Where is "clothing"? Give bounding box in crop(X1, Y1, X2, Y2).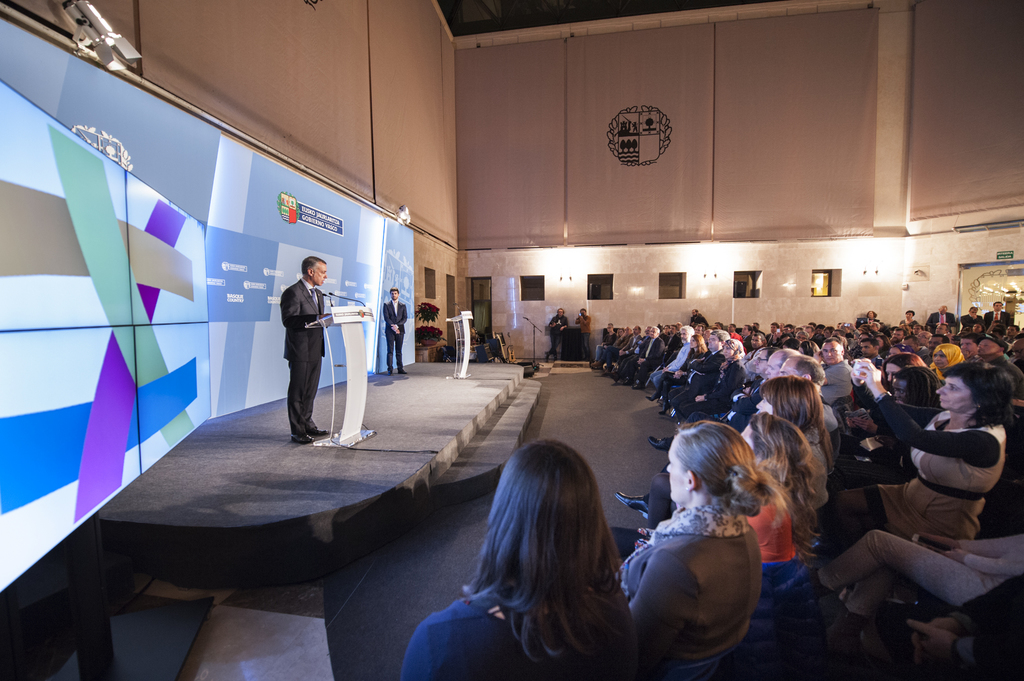
crop(824, 529, 1023, 618).
